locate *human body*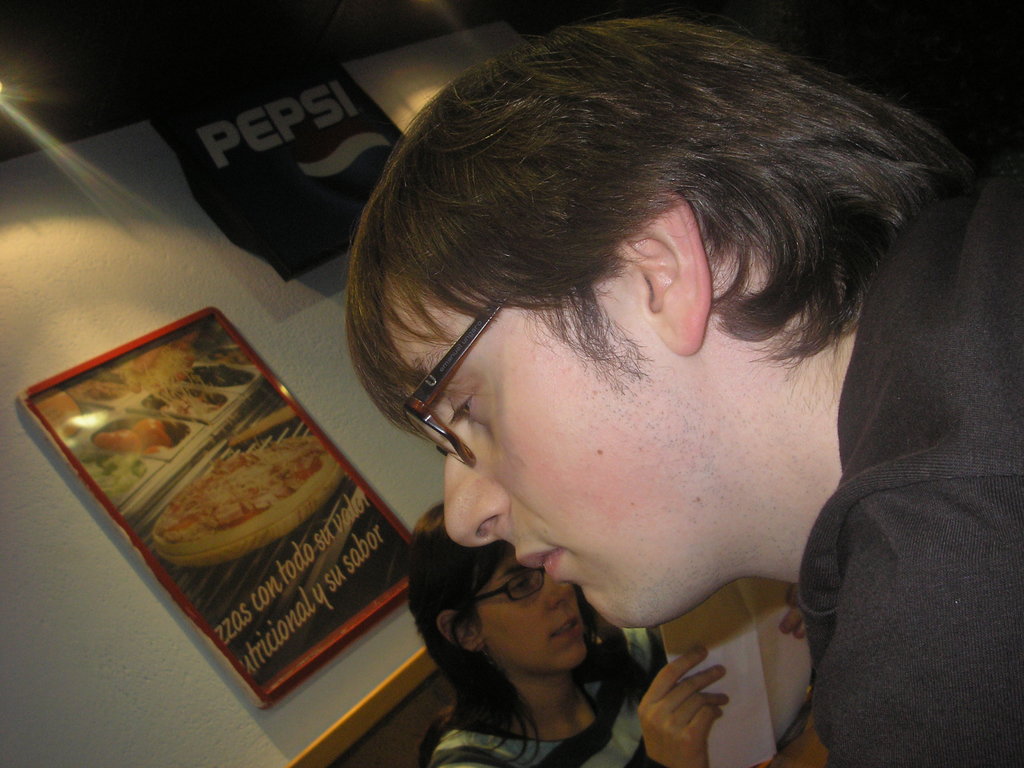
Rect(369, 456, 684, 765)
